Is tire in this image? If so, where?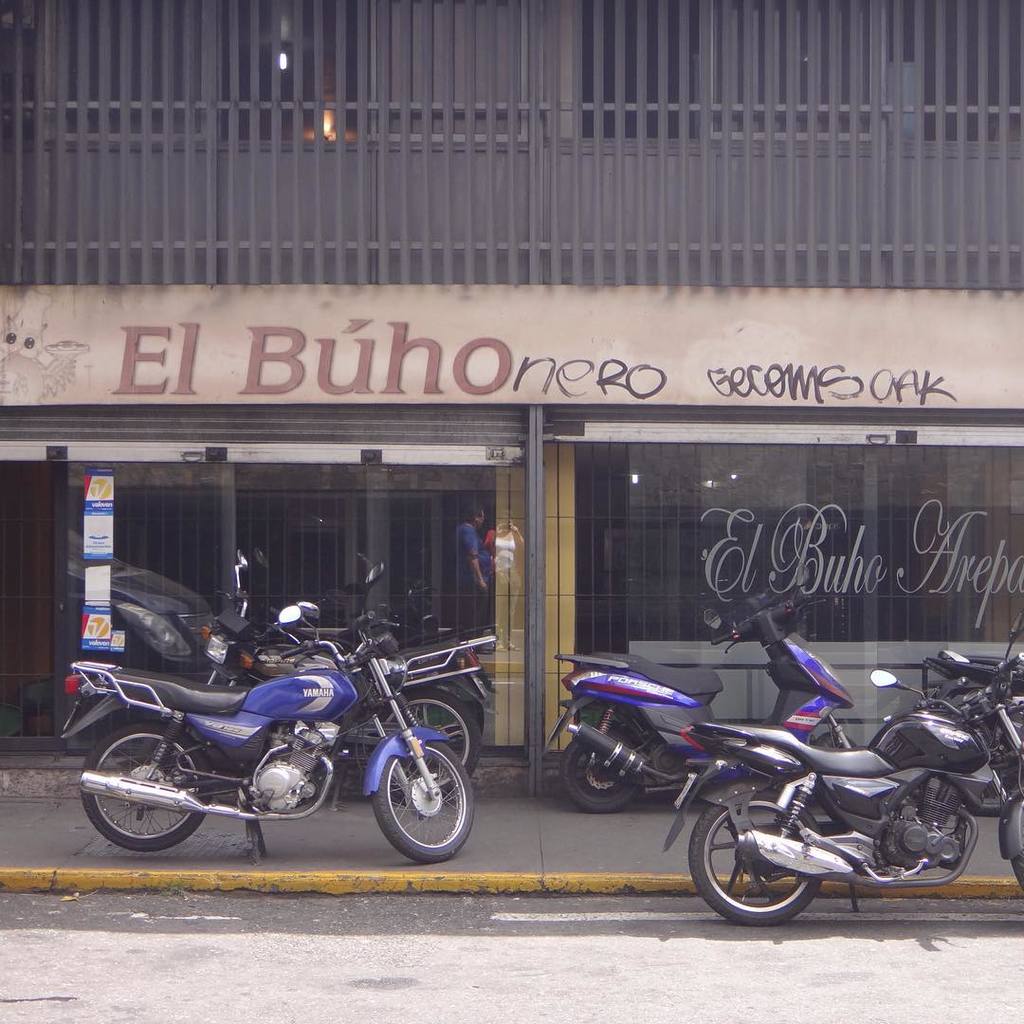
Yes, at [363,689,484,795].
